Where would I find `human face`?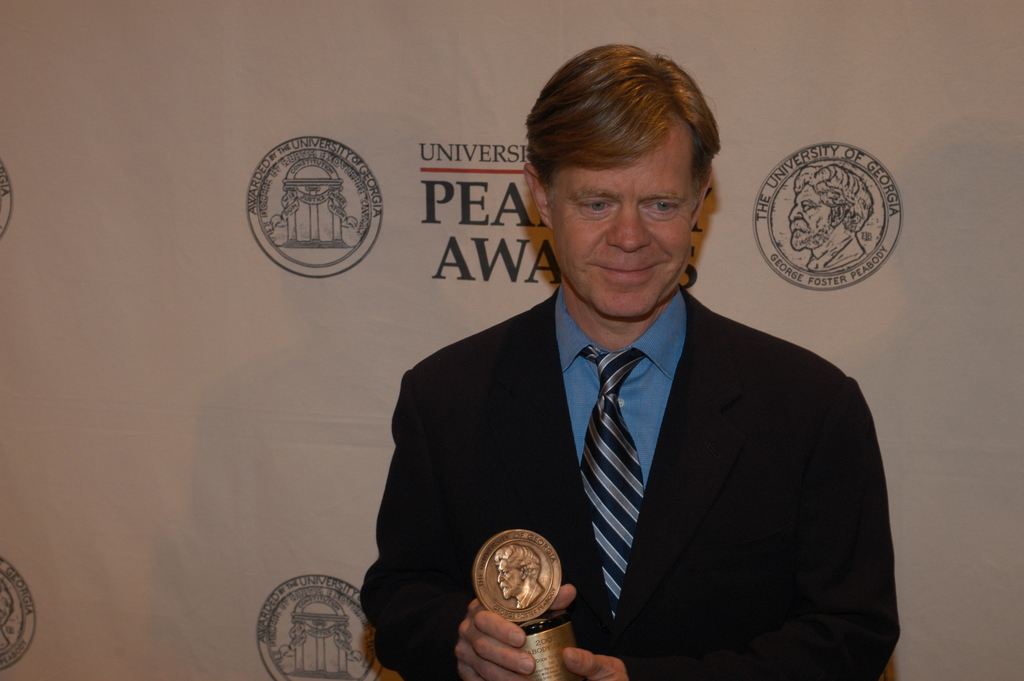
At l=550, t=140, r=691, b=318.
